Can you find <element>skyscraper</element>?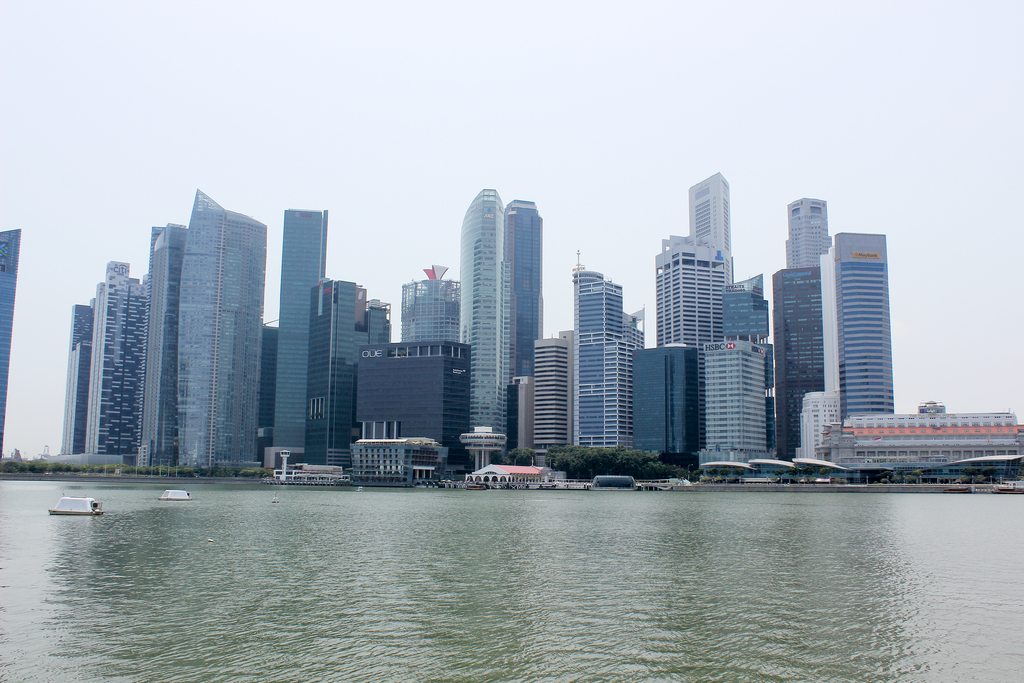
Yes, bounding box: detection(268, 202, 333, 457).
